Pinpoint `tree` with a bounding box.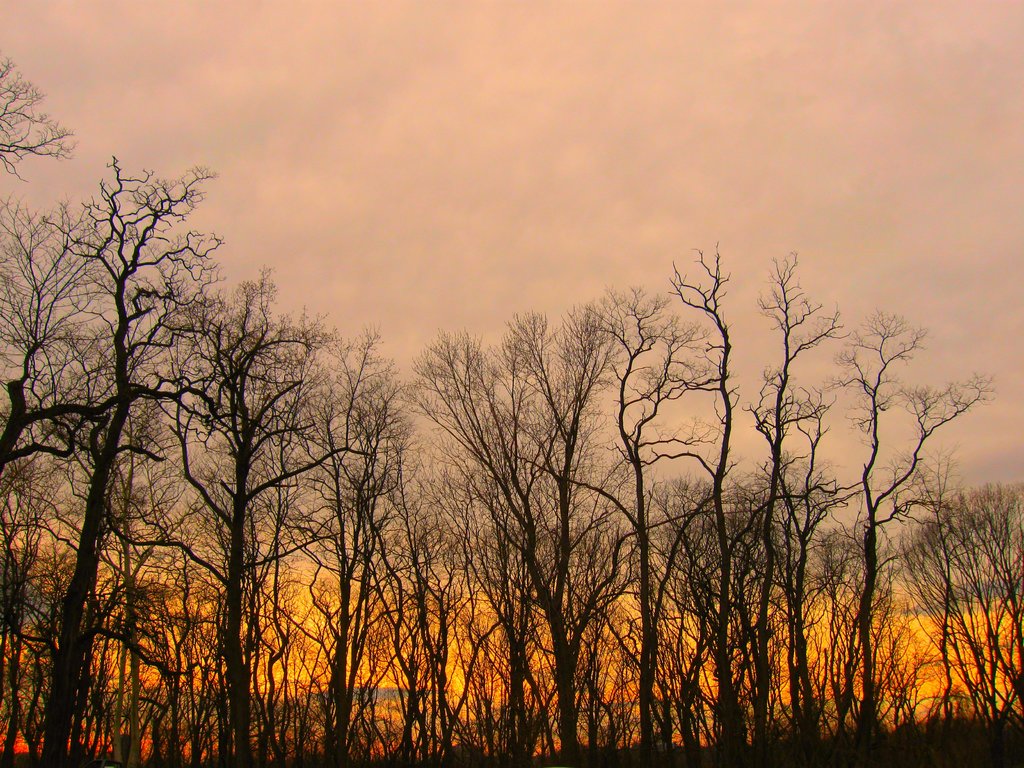
BBox(36, 149, 211, 763).
